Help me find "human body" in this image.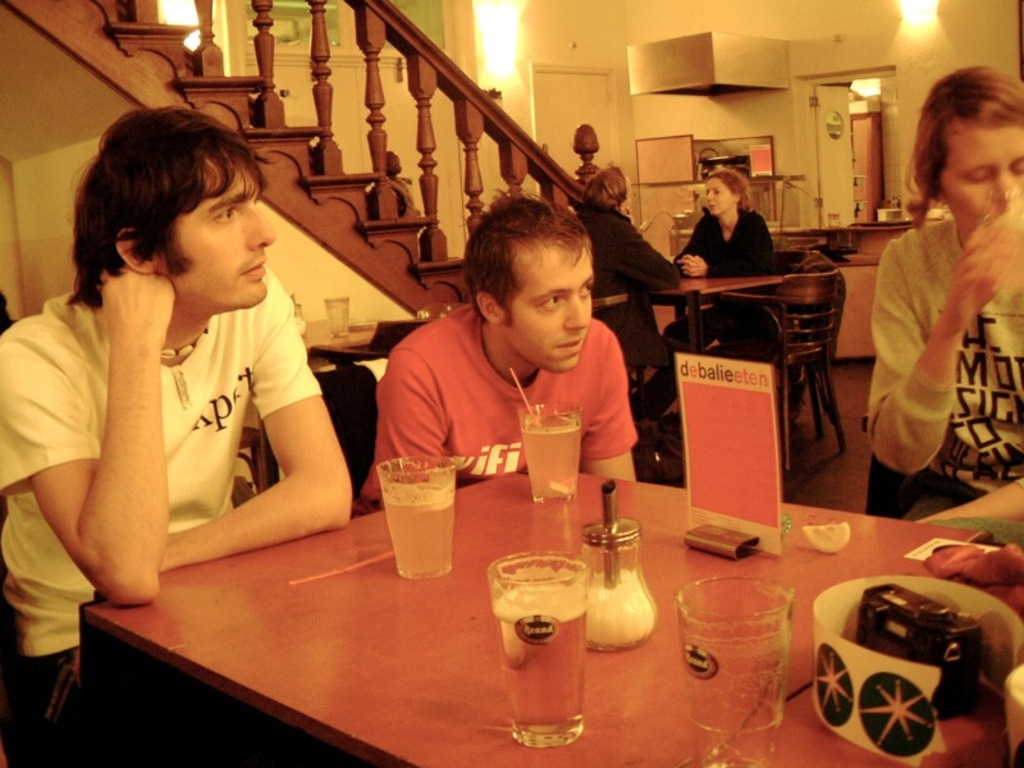
Found it: l=364, t=184, r=641, b=498.
